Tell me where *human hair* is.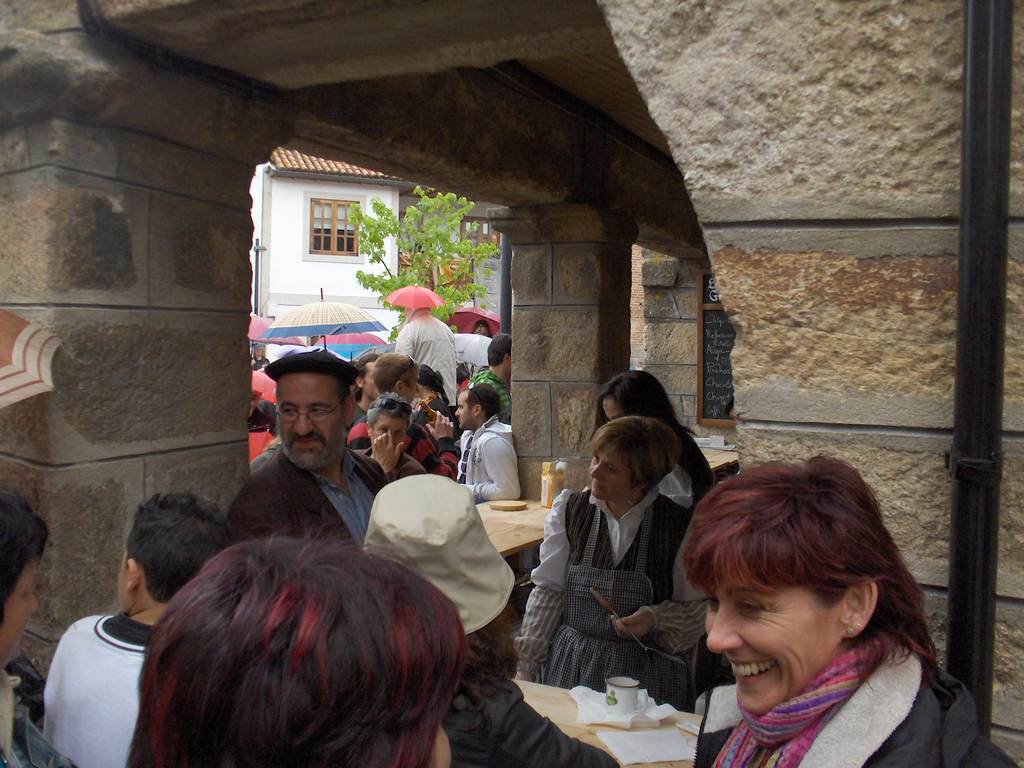
*human hair* is at 485, 335, 513, 367.
